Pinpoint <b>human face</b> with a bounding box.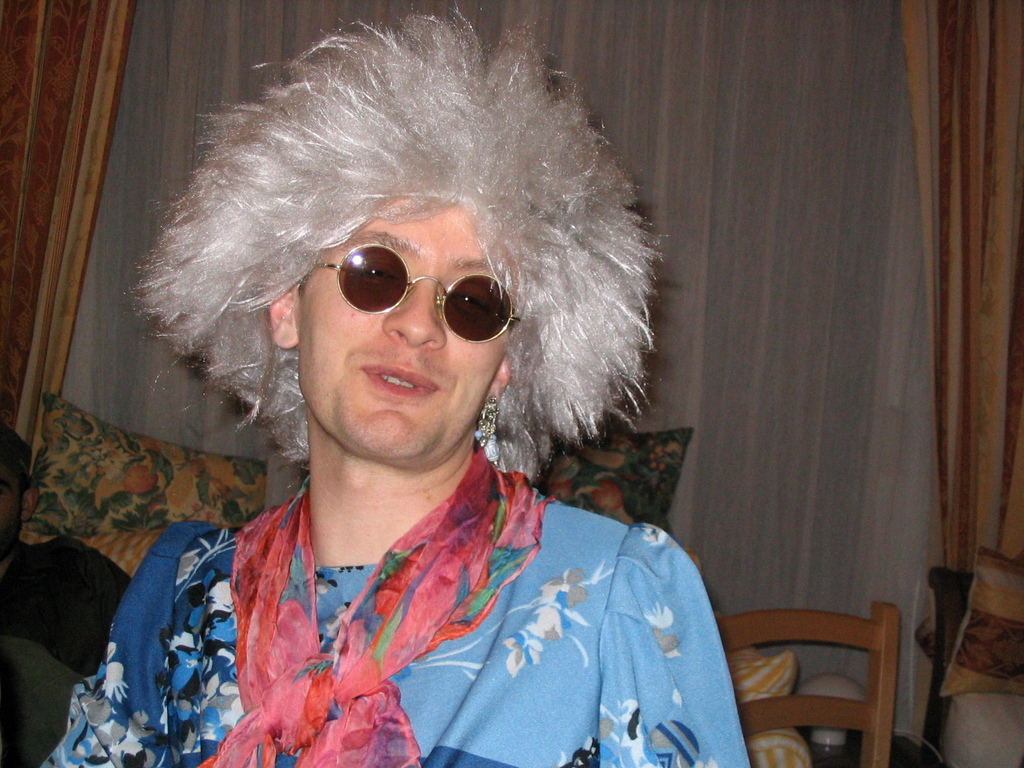
Rect(296, 197, 515, 458).
